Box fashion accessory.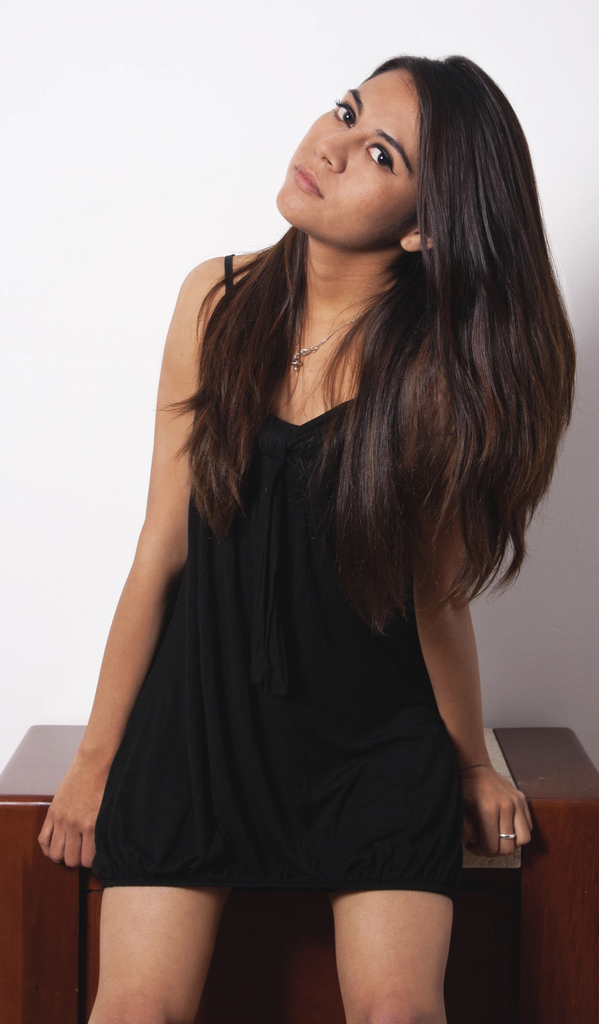
left=289, top=301, right=378, bottom=380.
